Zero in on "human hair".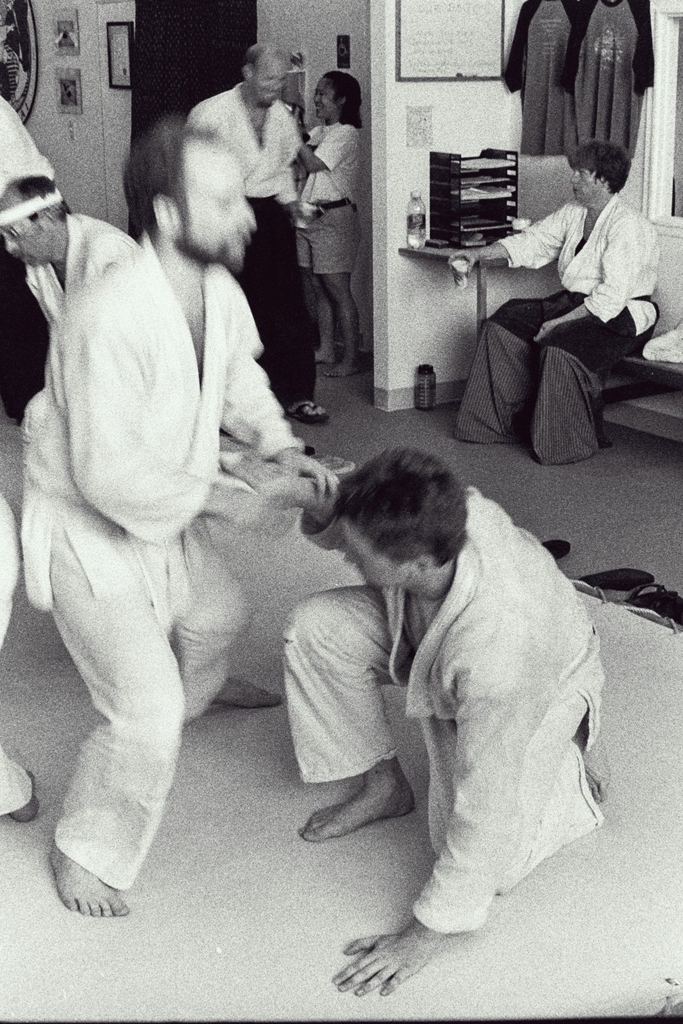
Zeroed in: l=122, t=122, r=220, b=234.
